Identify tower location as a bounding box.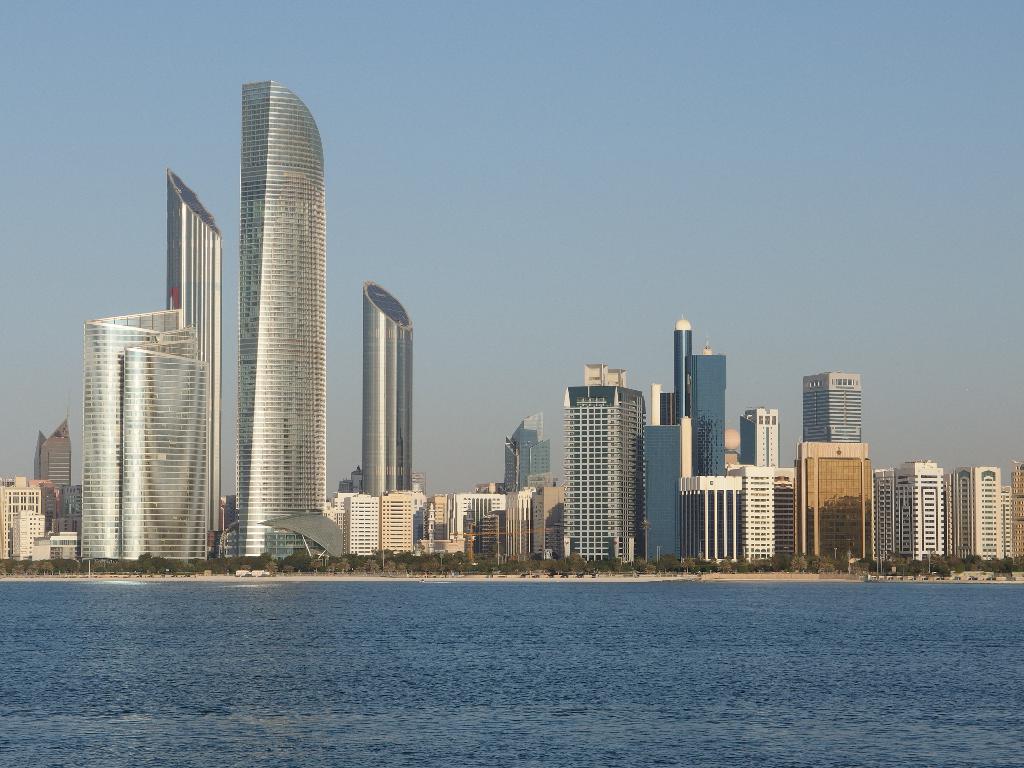
566:372:640:561.
